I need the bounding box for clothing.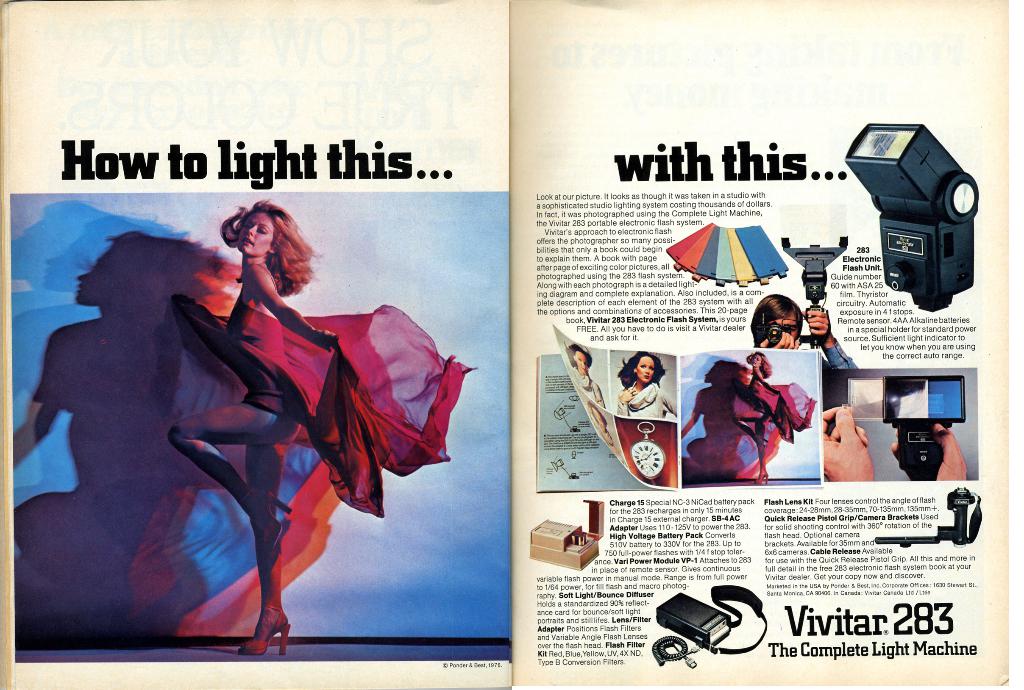
Here it is: {"left": 0, "top": 316, "right": 285, "bottom": 661}.
